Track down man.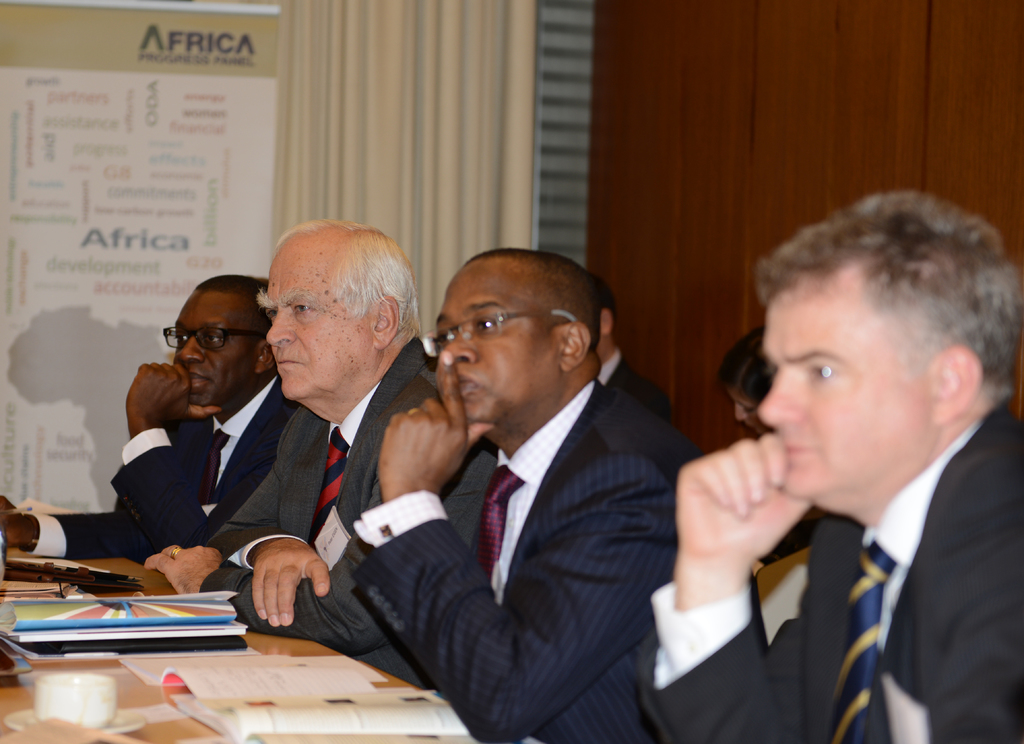
Tracked to 346 243 681 743.
